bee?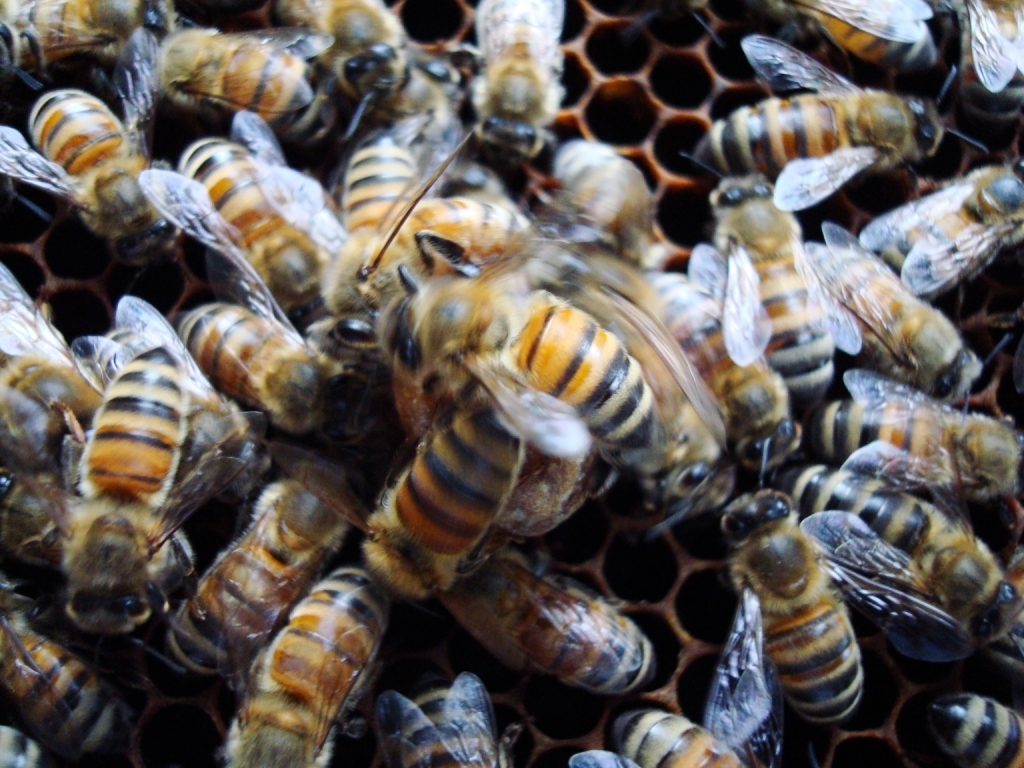
x1=54 y1=339 x2=238 y2=644
